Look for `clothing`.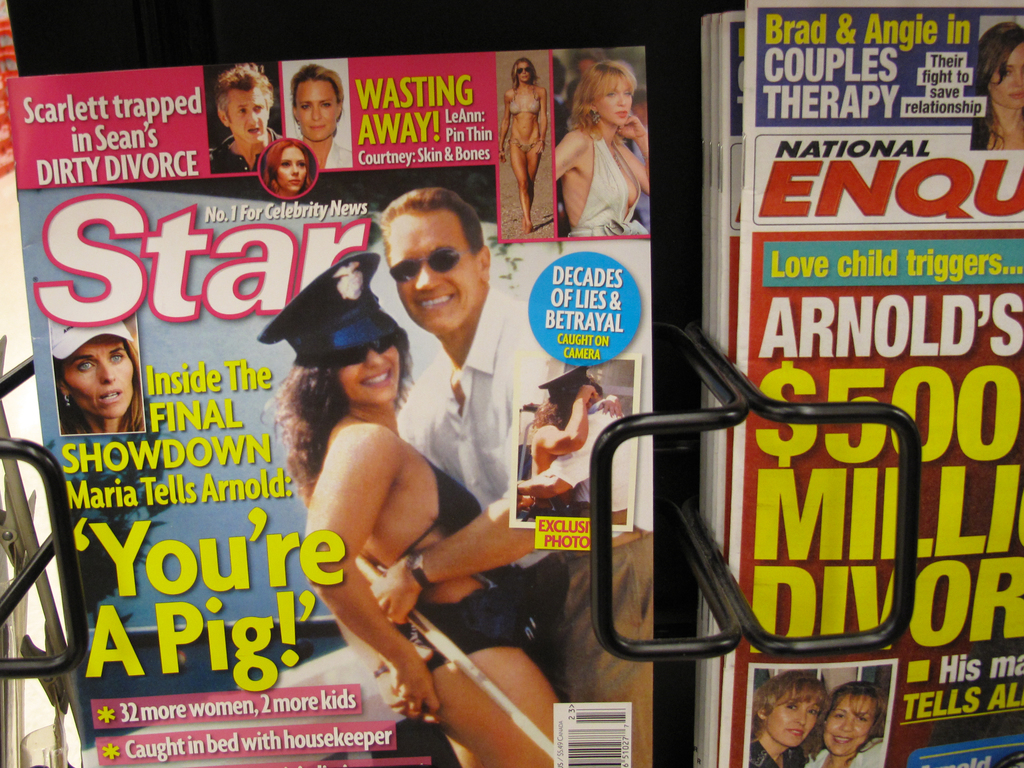
Found: bbox=[394, 292, 656, 767].
